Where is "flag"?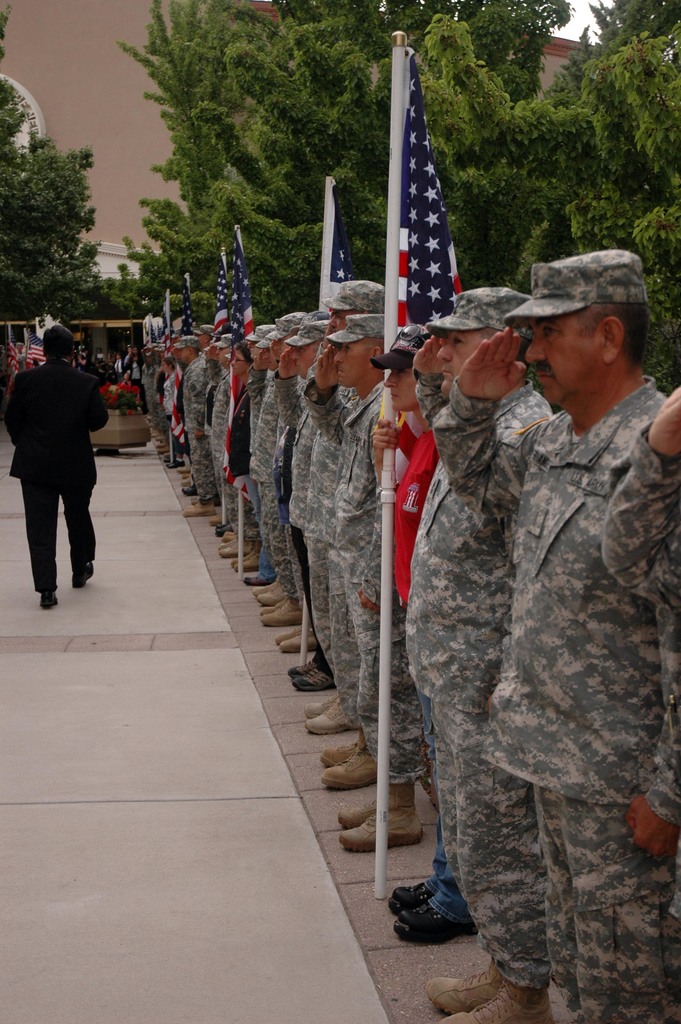
{"x1": 316, "y1": 178, "x2": 351, "y2": 312}.
